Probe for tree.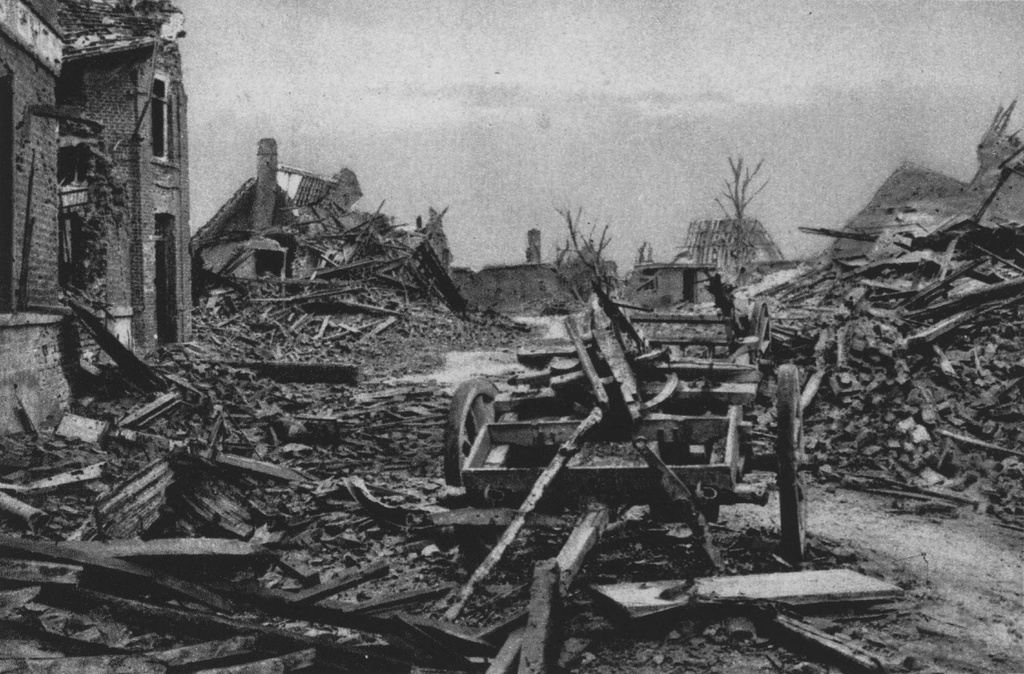
Probe result: (556, 204, 596, 302).
